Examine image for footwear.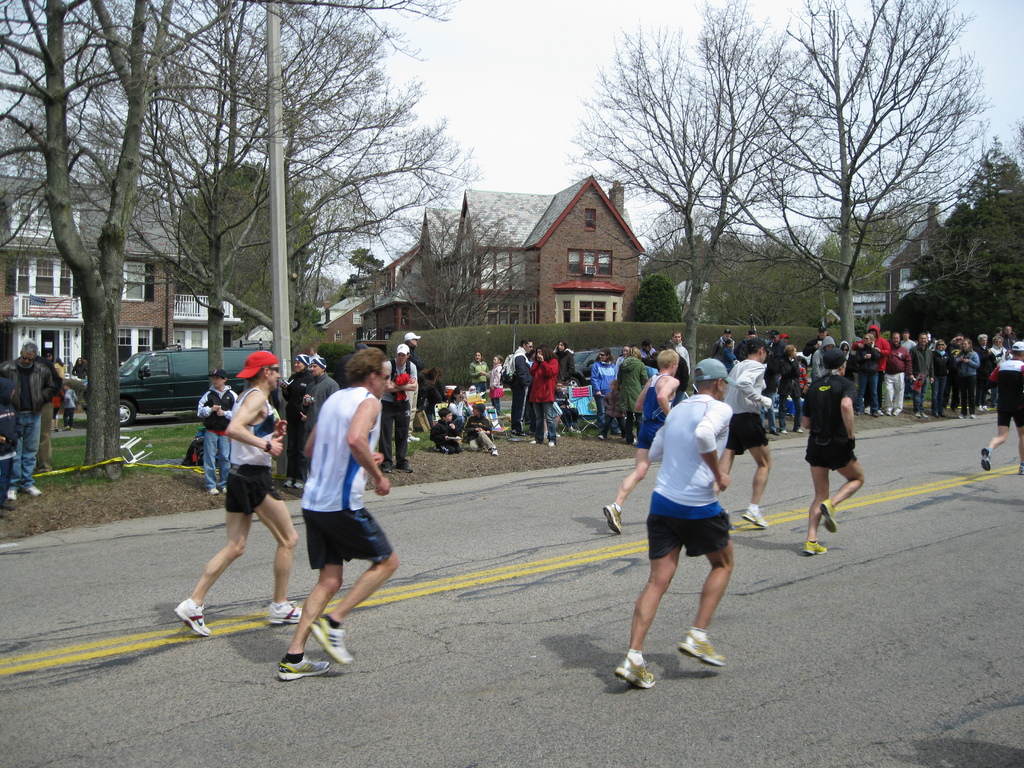
Examination result: box=[4, 487, 19, 502].
